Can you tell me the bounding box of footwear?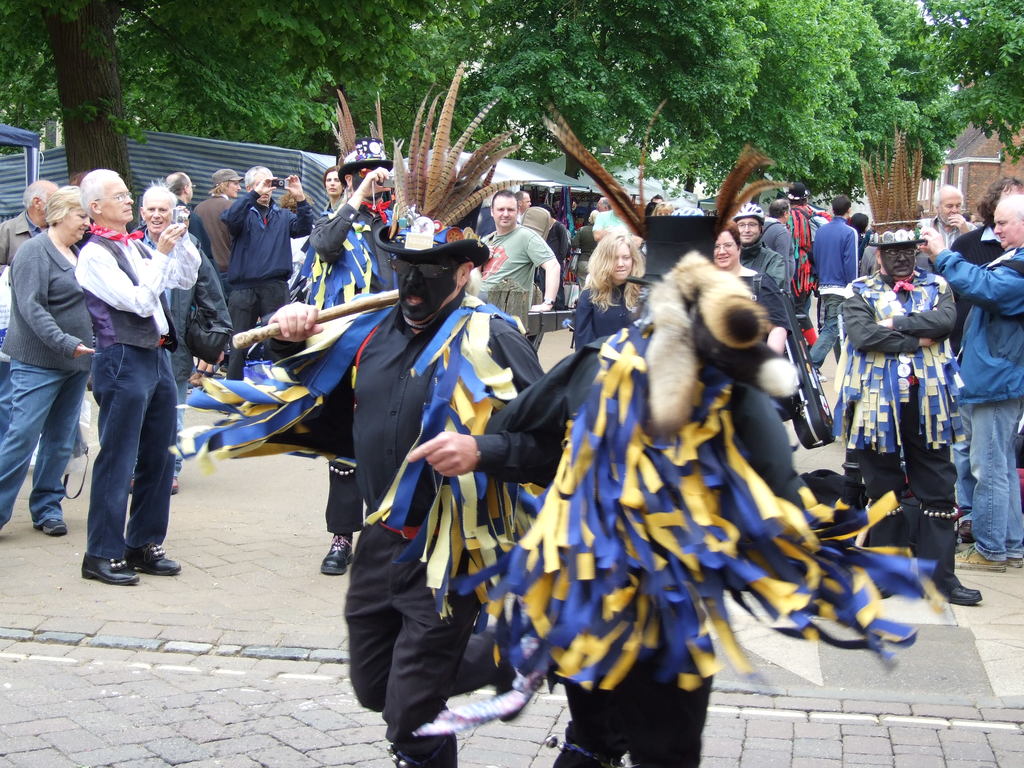
x1=129 y1=477 x2=133 y2=492.
